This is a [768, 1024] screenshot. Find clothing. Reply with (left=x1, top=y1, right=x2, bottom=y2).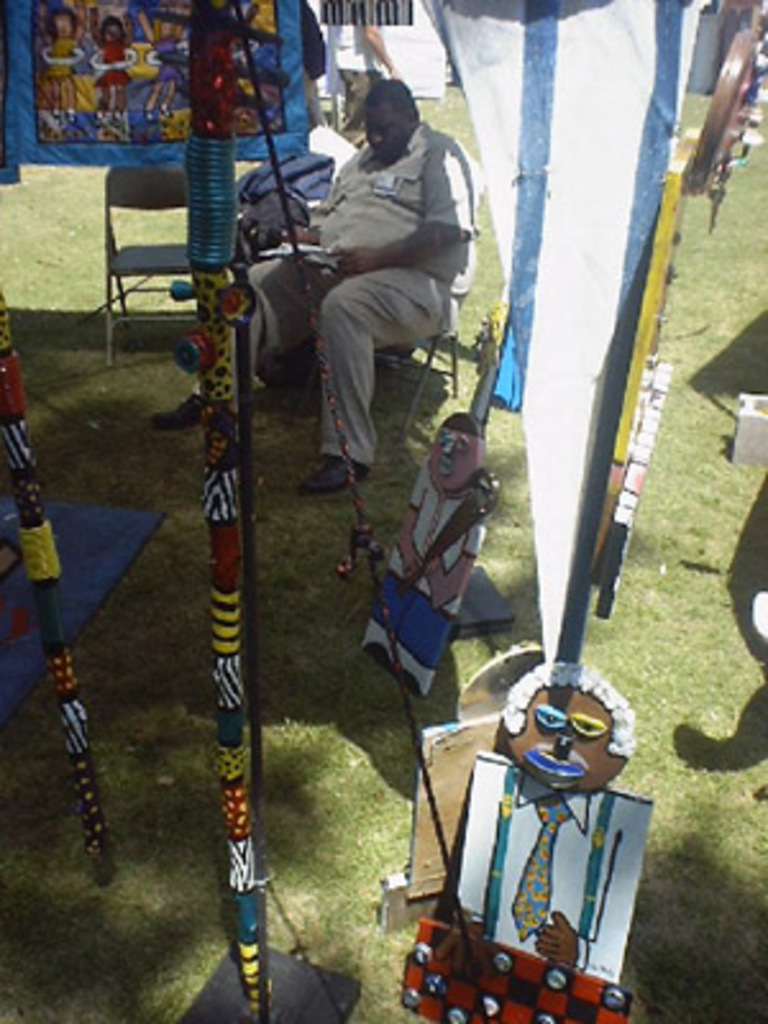
(left=323, top=18, right=394, bottom=133).
